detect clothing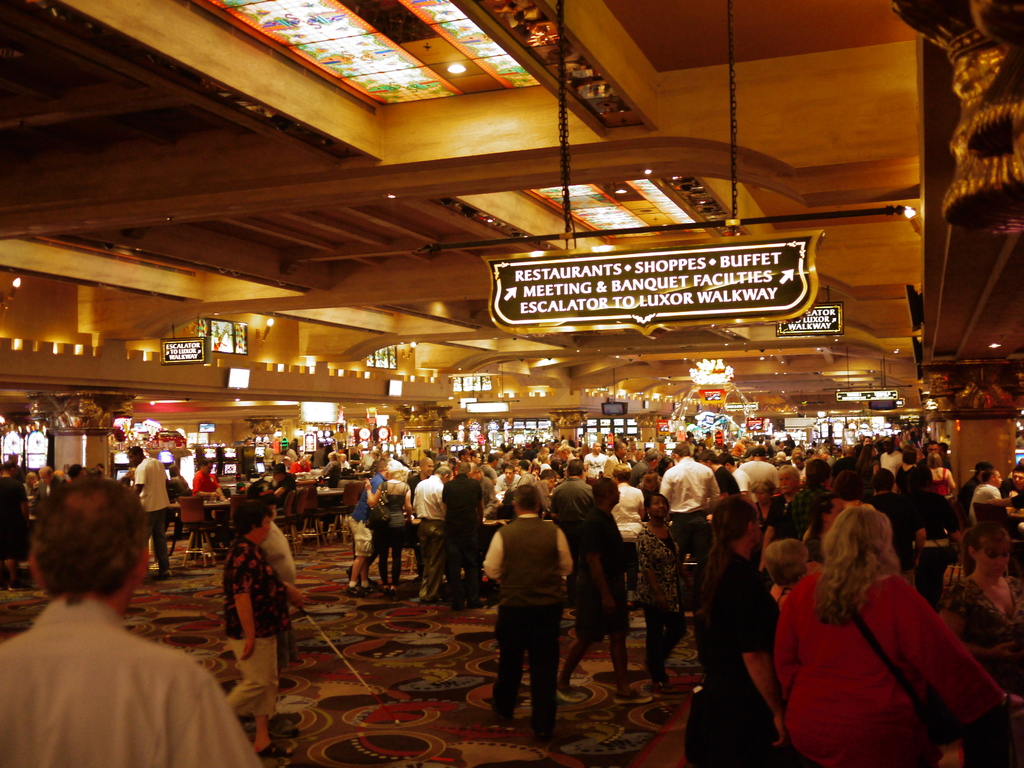
877/446/912/486
